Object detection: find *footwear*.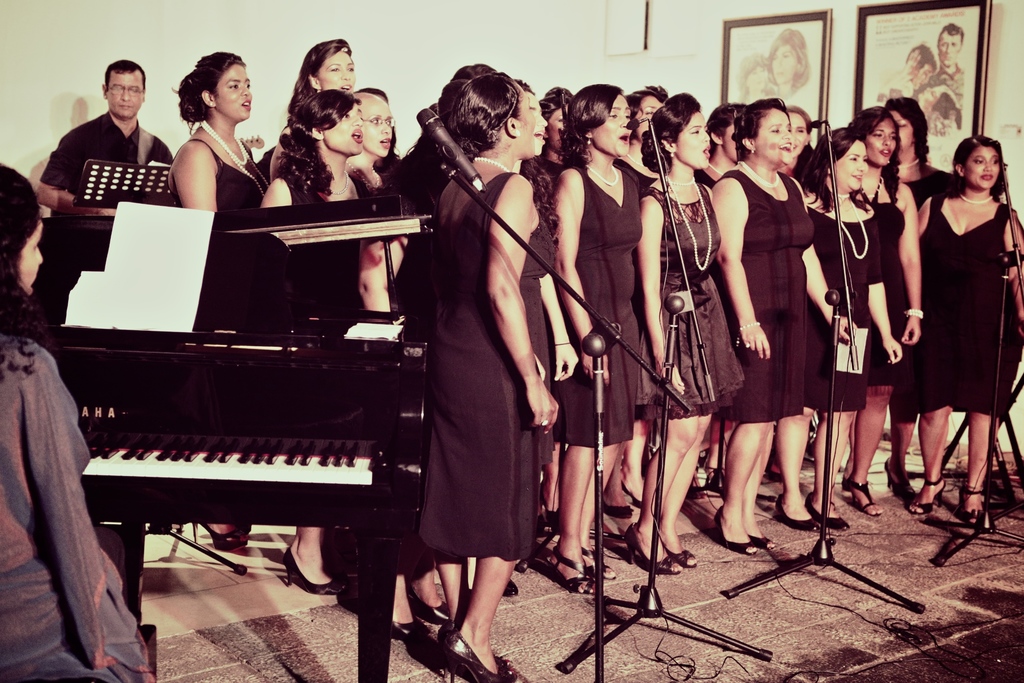
(x1=438, y1=628, x2=529, y2=680).
